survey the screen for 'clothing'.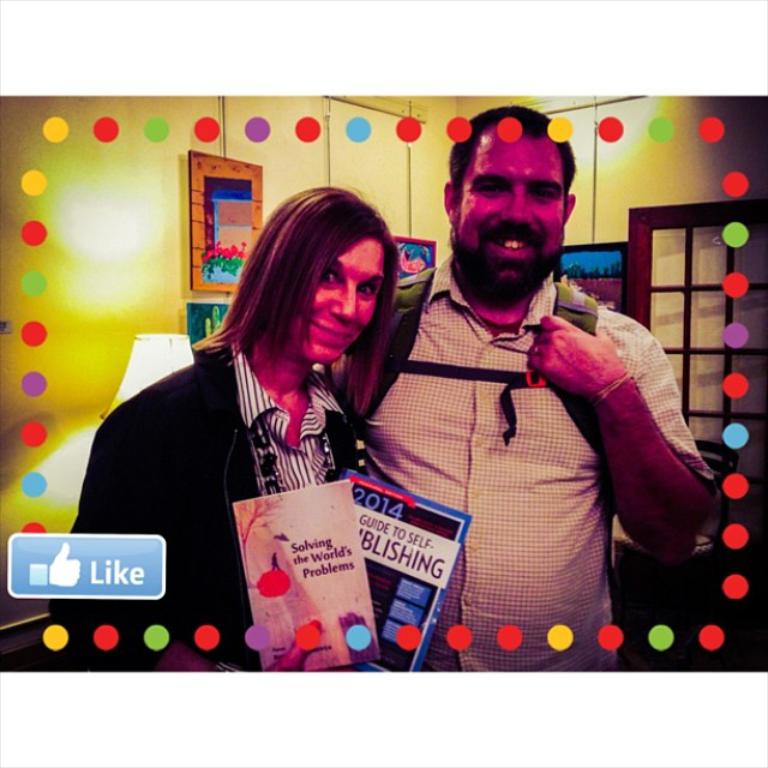
Survey found: bbox=[359, 258, 719, 658].
